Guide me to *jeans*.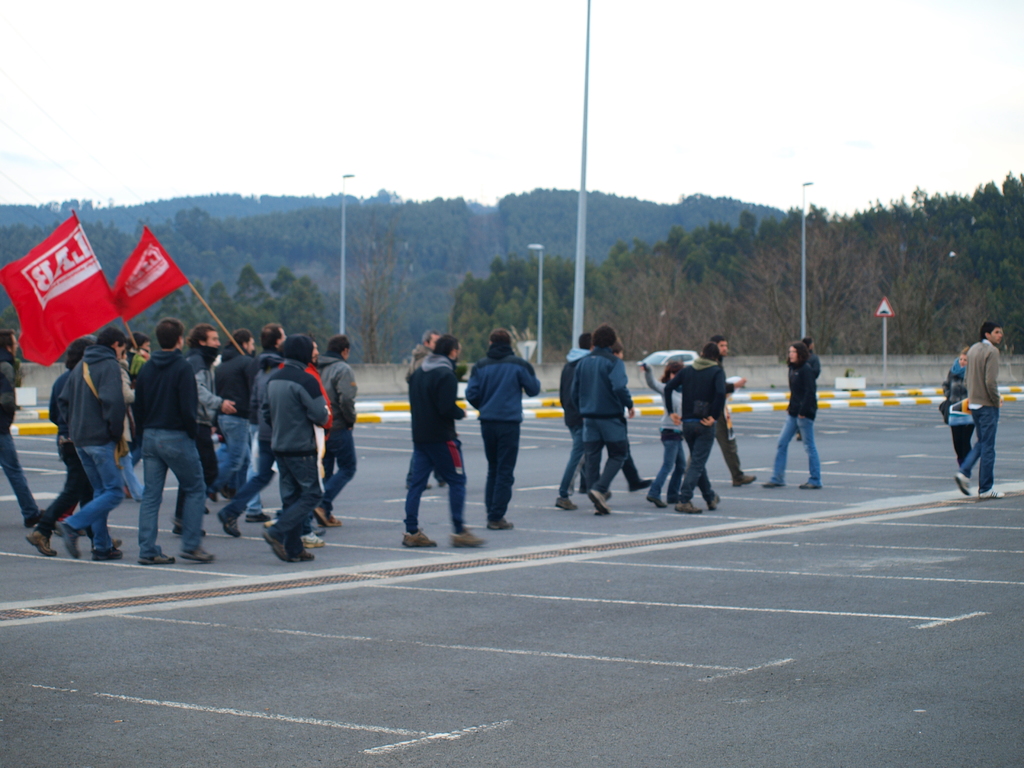
Guidance: BBox(646, 444, 691, 494).
